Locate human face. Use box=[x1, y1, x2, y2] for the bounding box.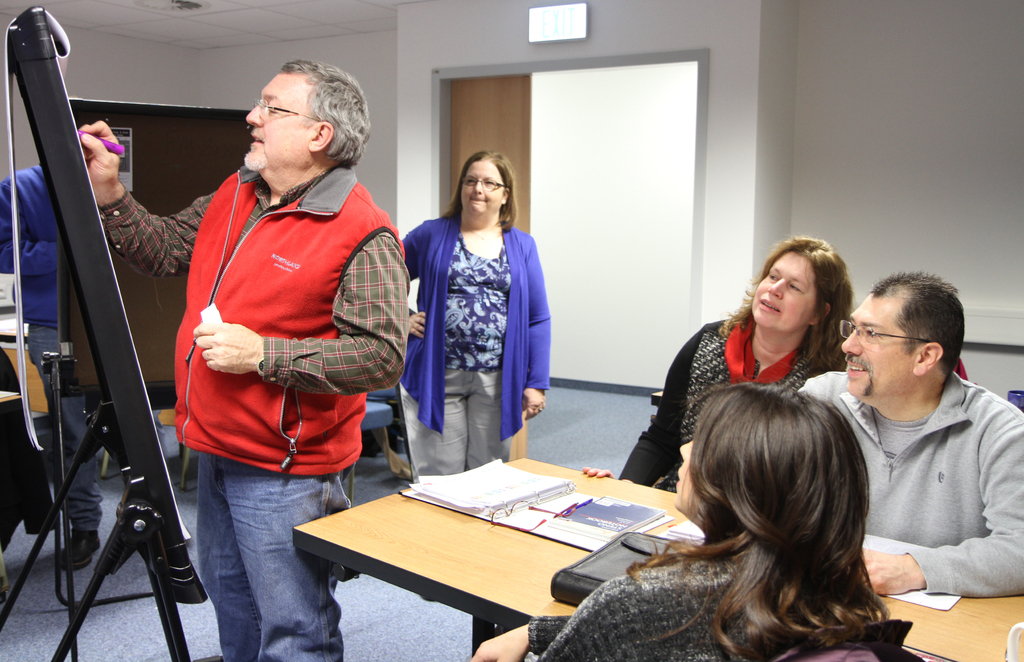
box=[241, 72, 307, 170].
